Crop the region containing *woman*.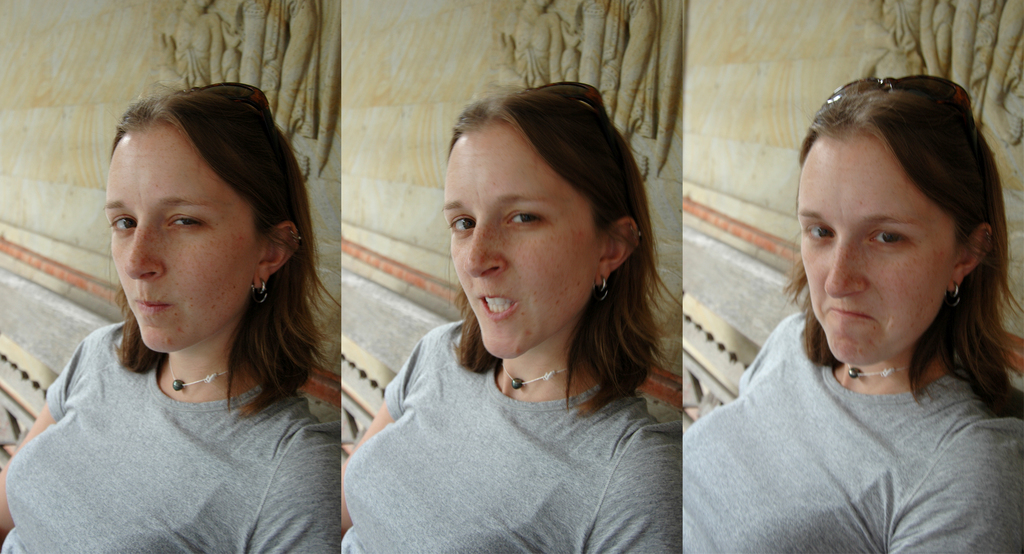
Crop region: pyautogui.locateOnScreen(0, 81, 335, 553).
